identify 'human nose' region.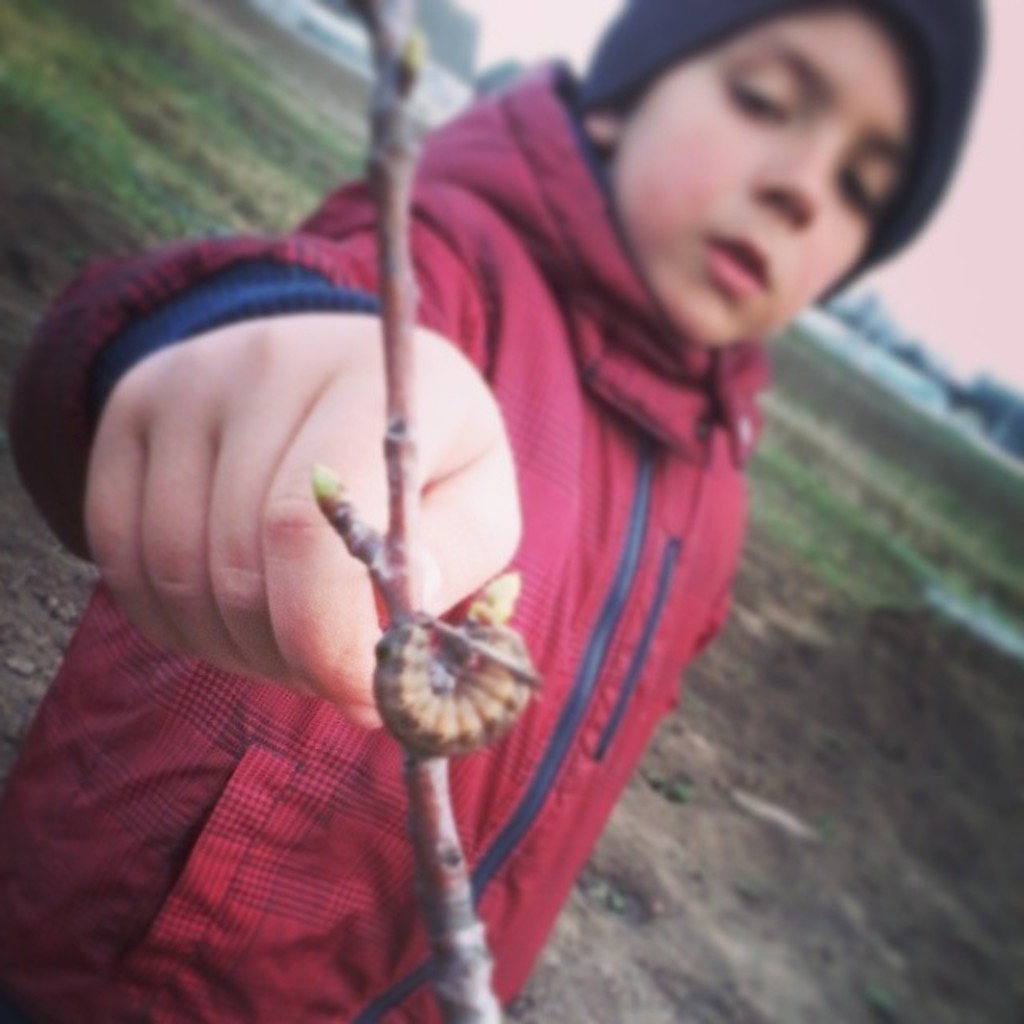
Region: x1=752, y1=128, x2=835, y2=229.
